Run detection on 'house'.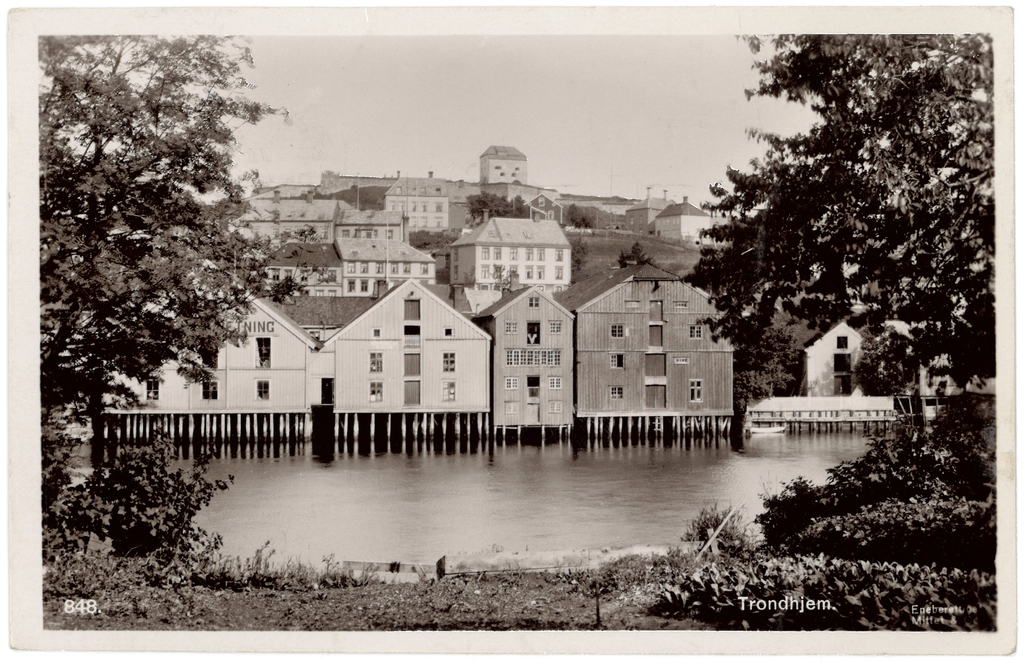
Result: bbox=[465, 279, 582, 444].
